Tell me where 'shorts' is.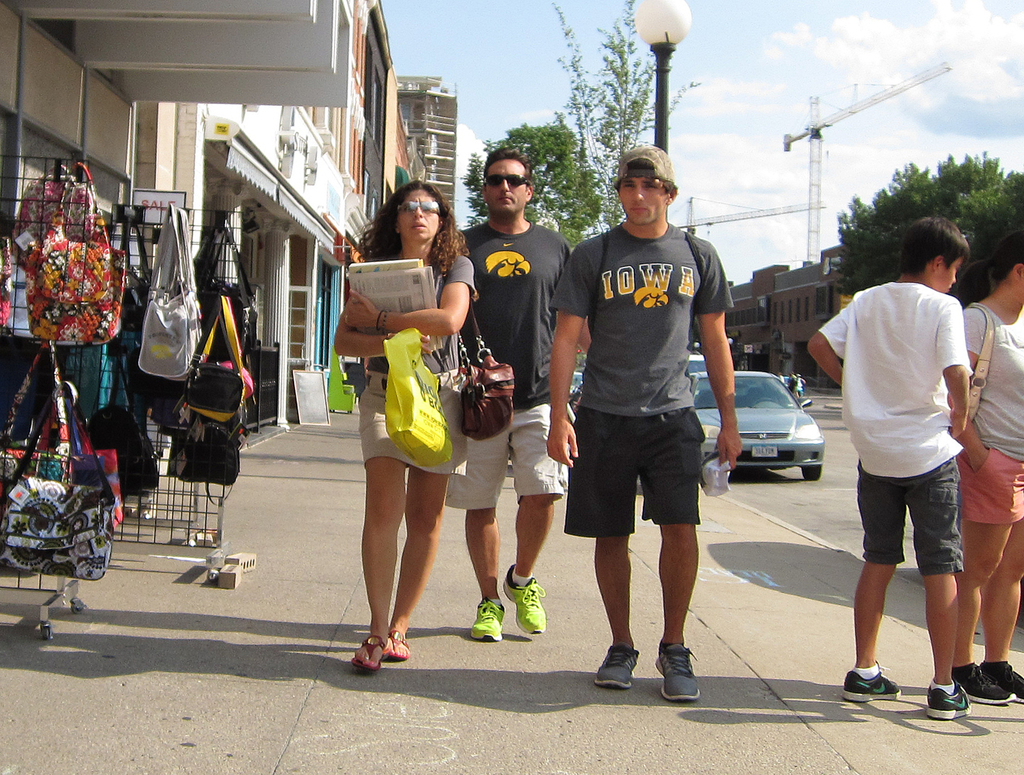
'shorts' is at bbox=(857, 459, 963, 580).
